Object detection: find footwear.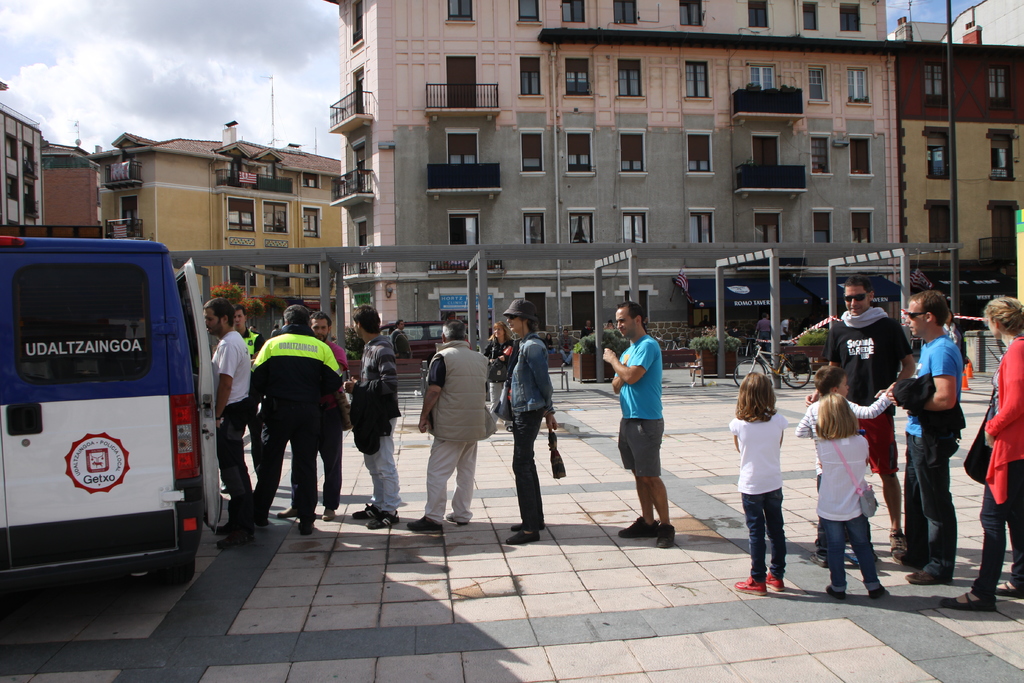
bbox=[893, 550, 913, 566].
